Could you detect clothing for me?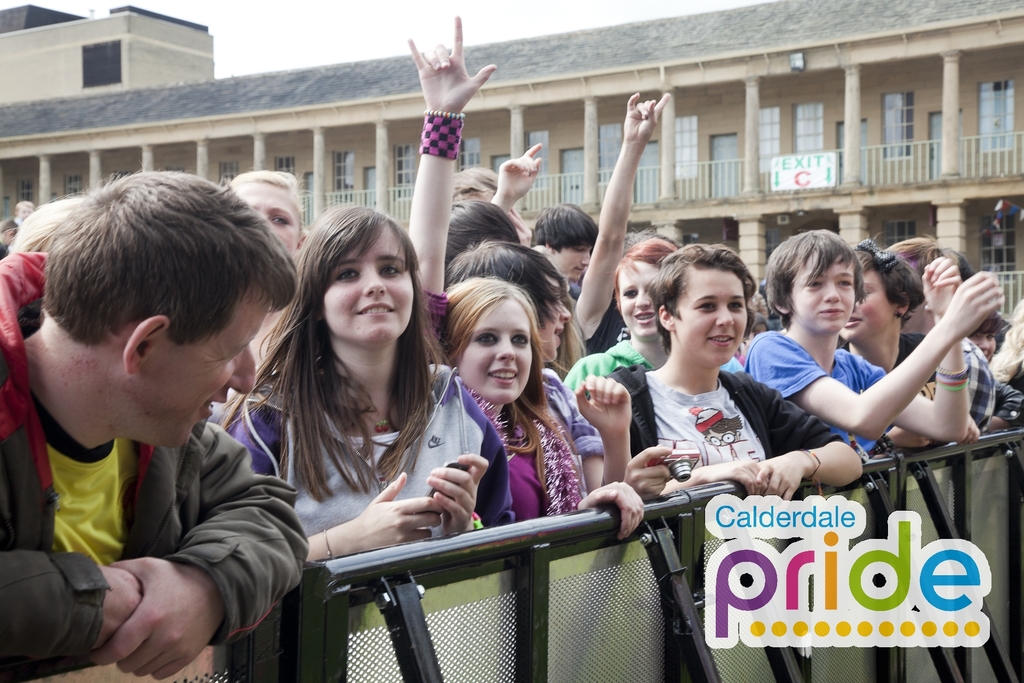
Detection result: [left=224, top=377, right=515, bottom=539].
